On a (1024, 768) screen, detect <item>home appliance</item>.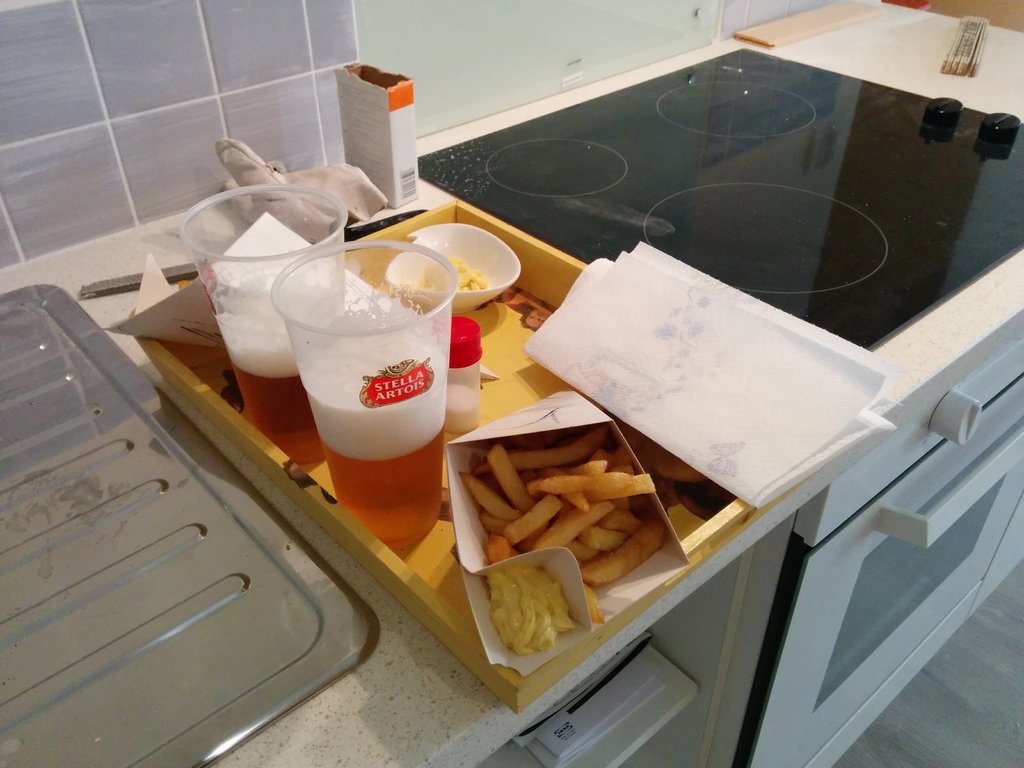
rect(737, 339, 1023, 767).
